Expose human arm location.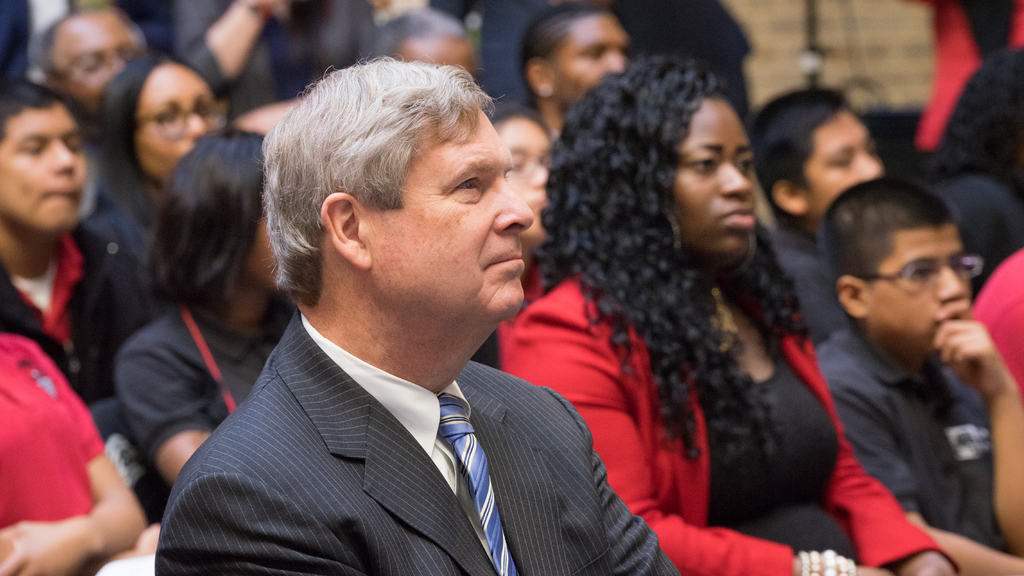
Exposed at (x1=817, y1=359, x2=1020, y2=575).
